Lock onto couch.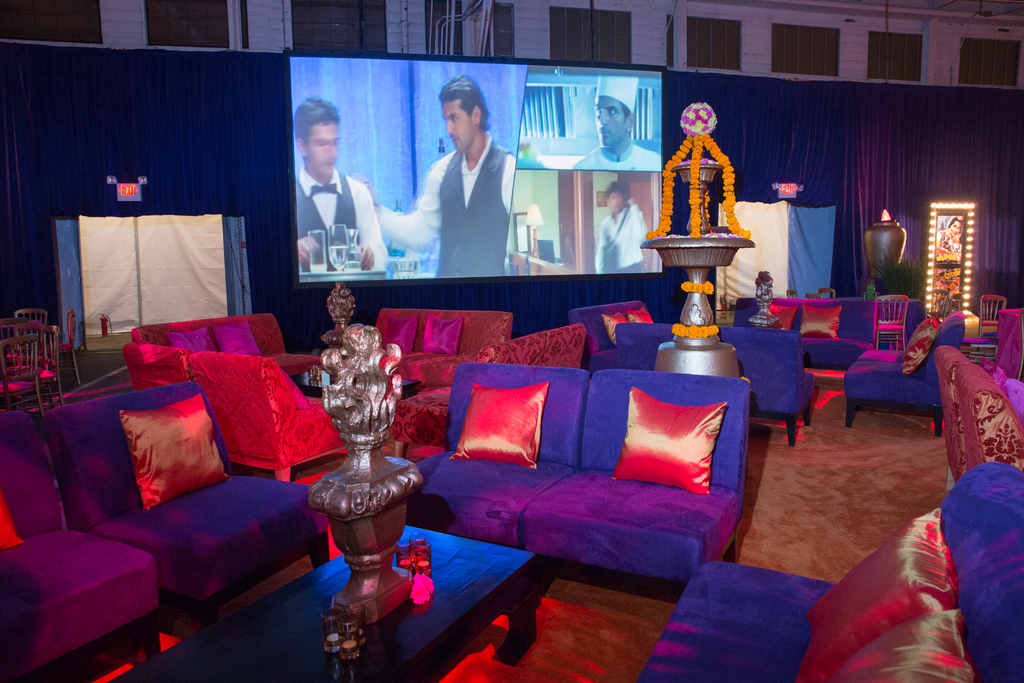
Locked: box=[634, 461, 1023, 682].
